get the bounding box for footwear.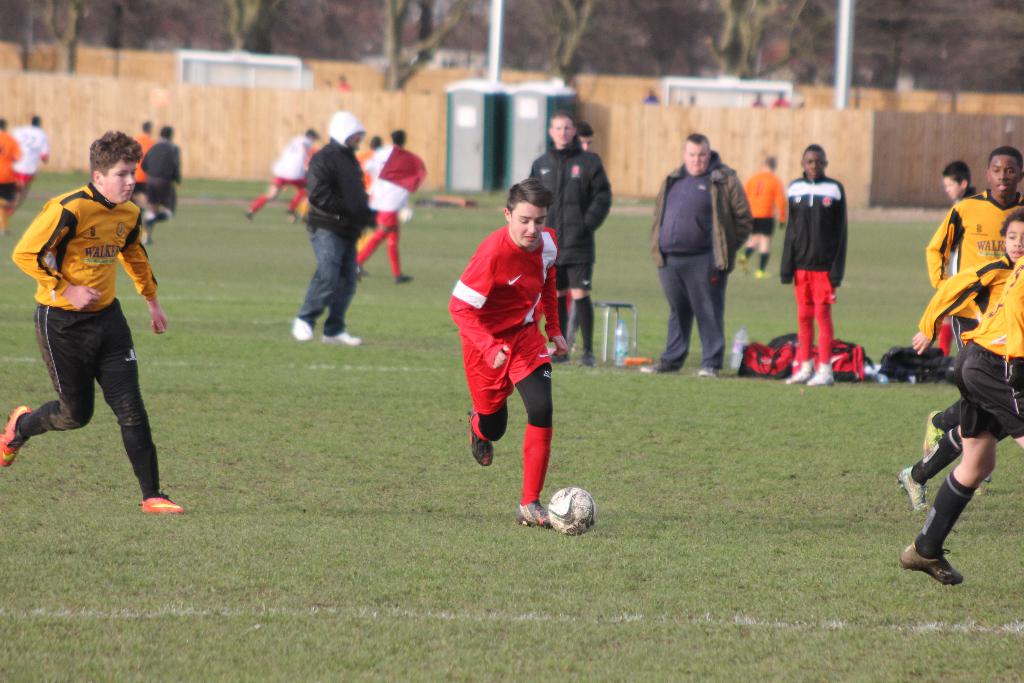
bbox=[896, 464, 929, 514].
